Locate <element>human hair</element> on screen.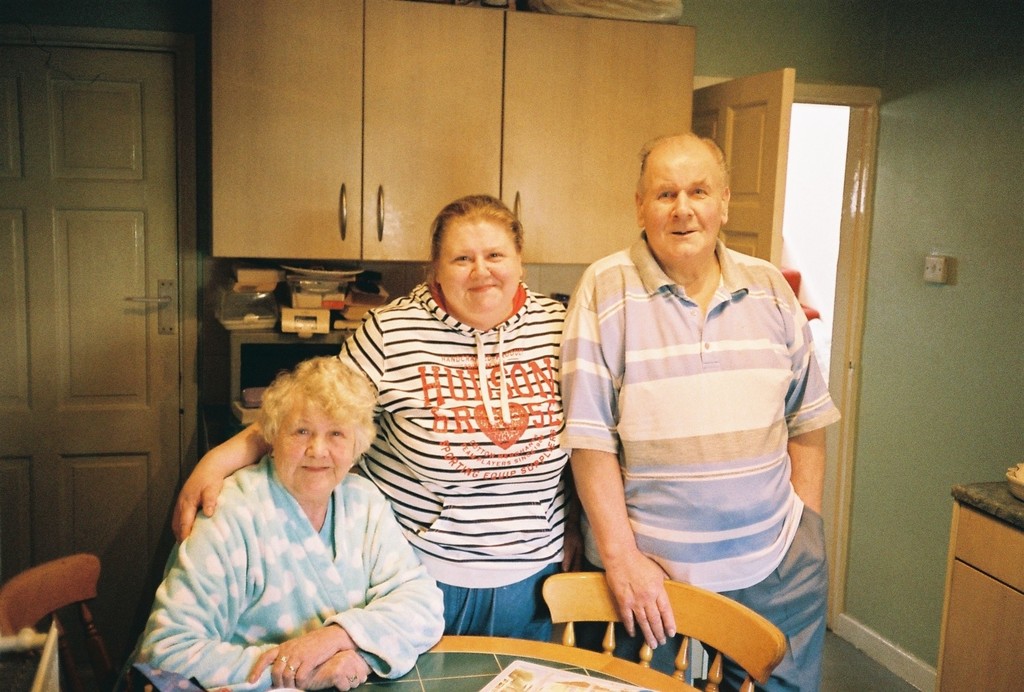
On screen at x1=637 y1=128 x2=730 y2=190.
